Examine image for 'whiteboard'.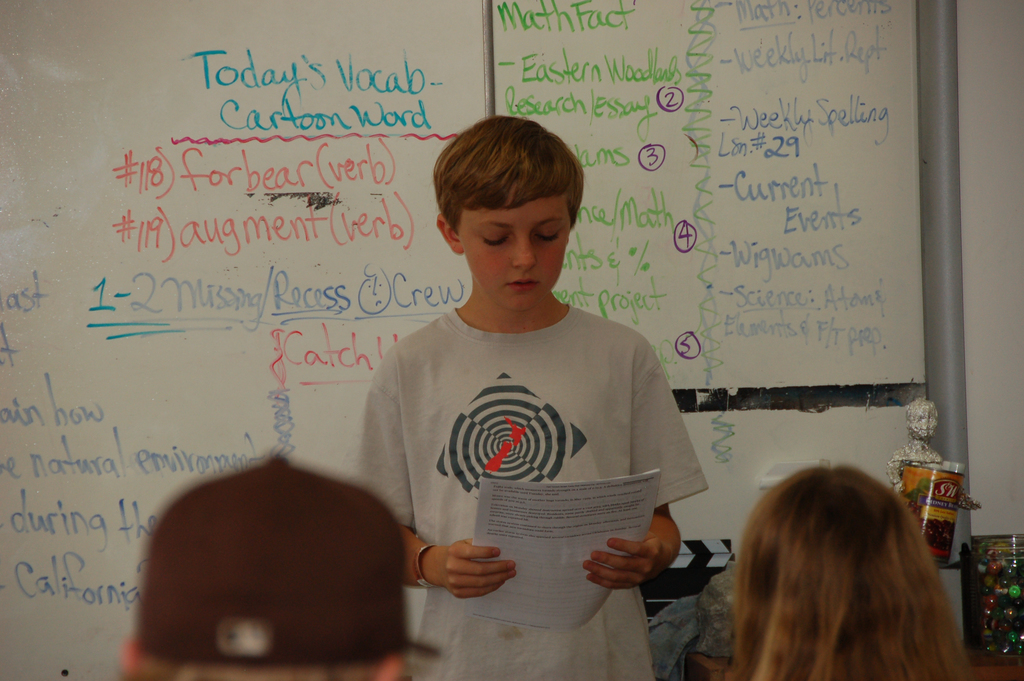
Examination result: box(0, 0, 490, 680).
